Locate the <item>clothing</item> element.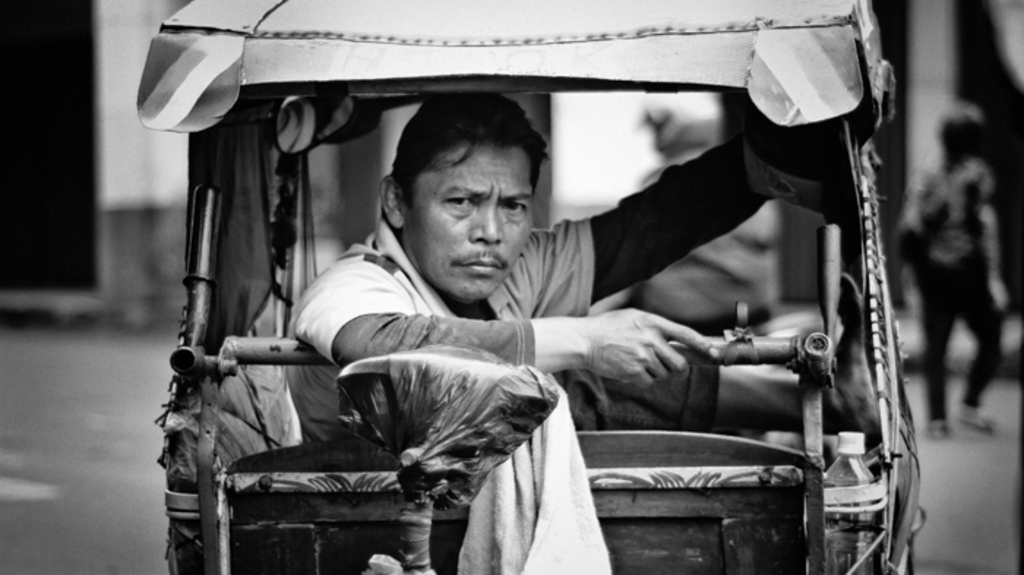
Element bbox: (898, 154, 1011, 423).
